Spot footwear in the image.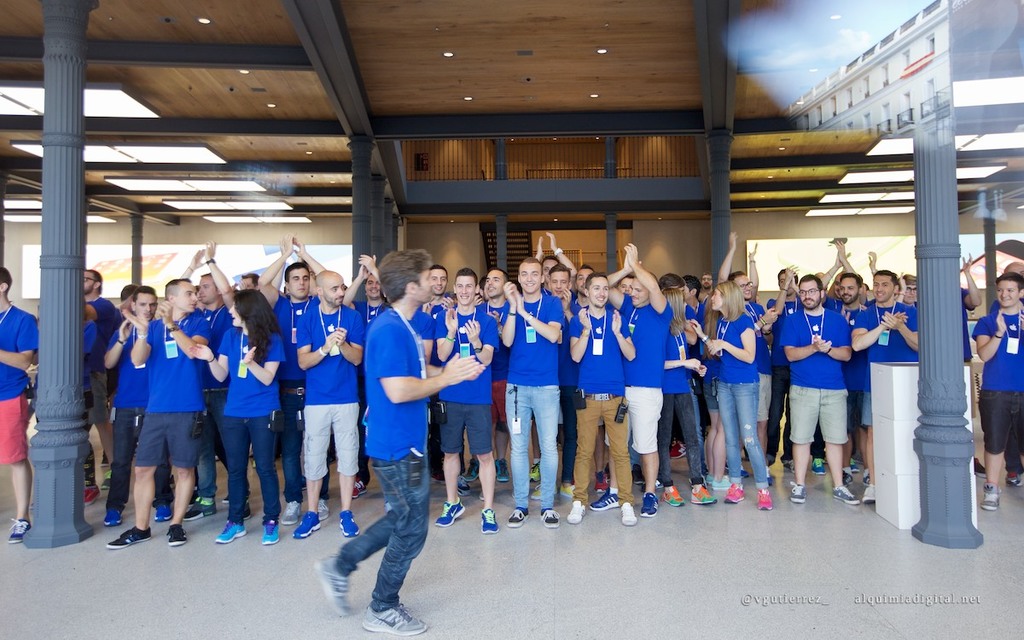
footwear found at bbox=[457, 474, 471, 494].
